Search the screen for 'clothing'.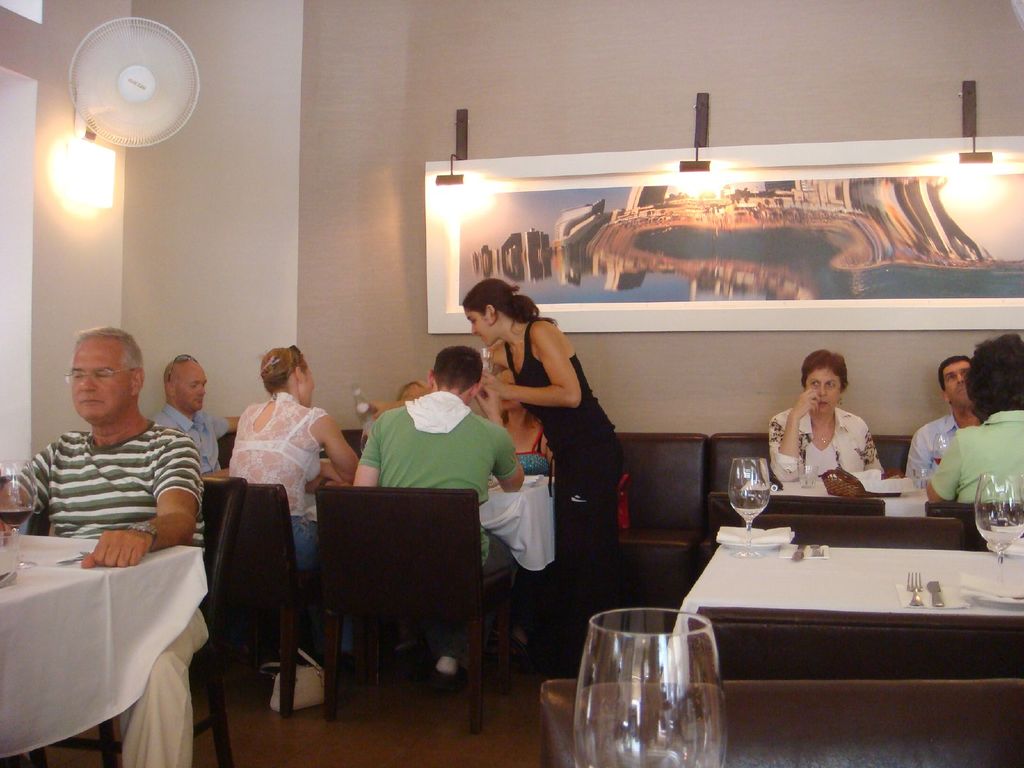
Found at <region>928, 402, 1023, 500</region>.
